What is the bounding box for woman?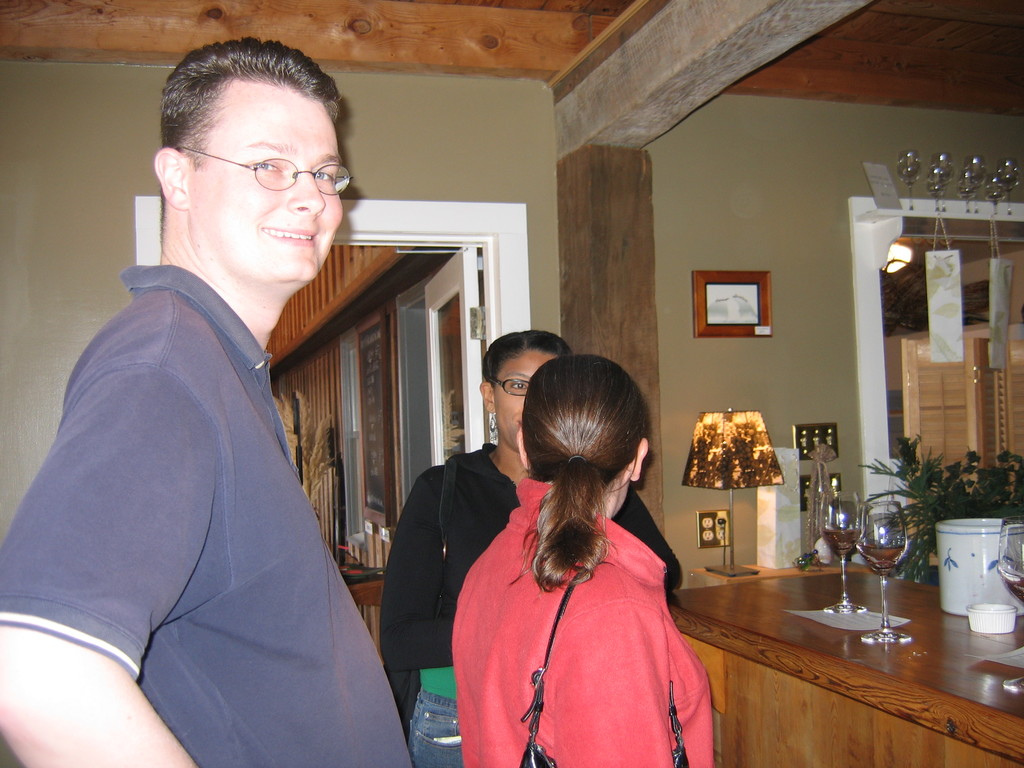
456, 353, 709, 761.
